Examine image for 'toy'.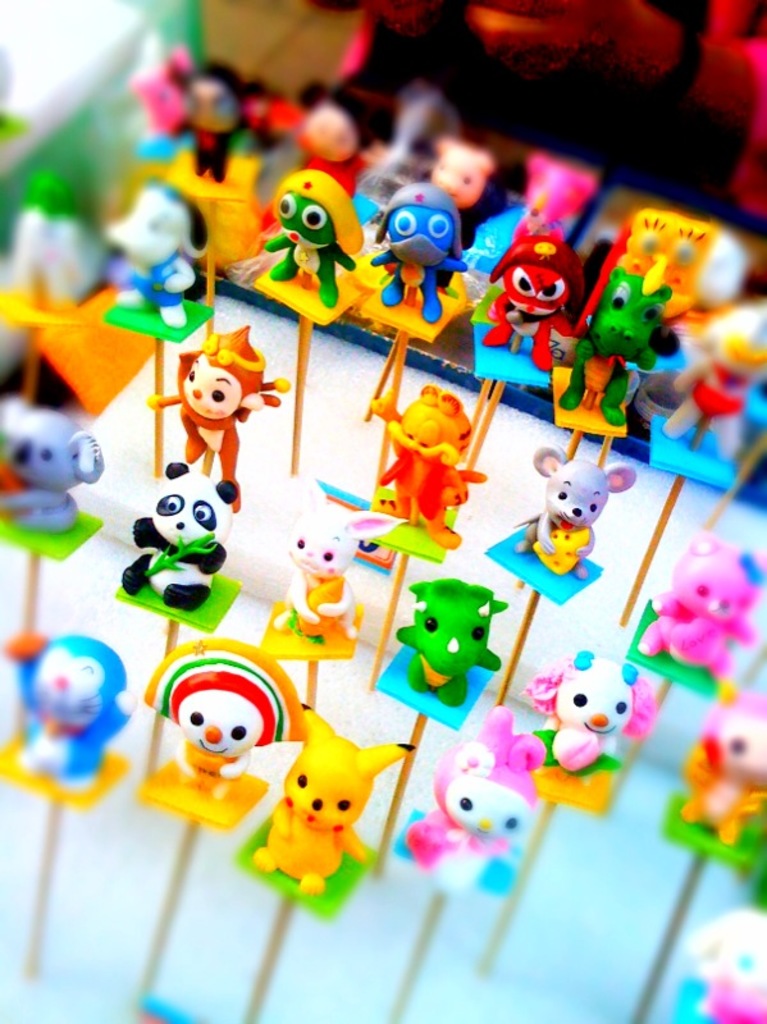
Examination result: box=[0, 396, 108, 562].
